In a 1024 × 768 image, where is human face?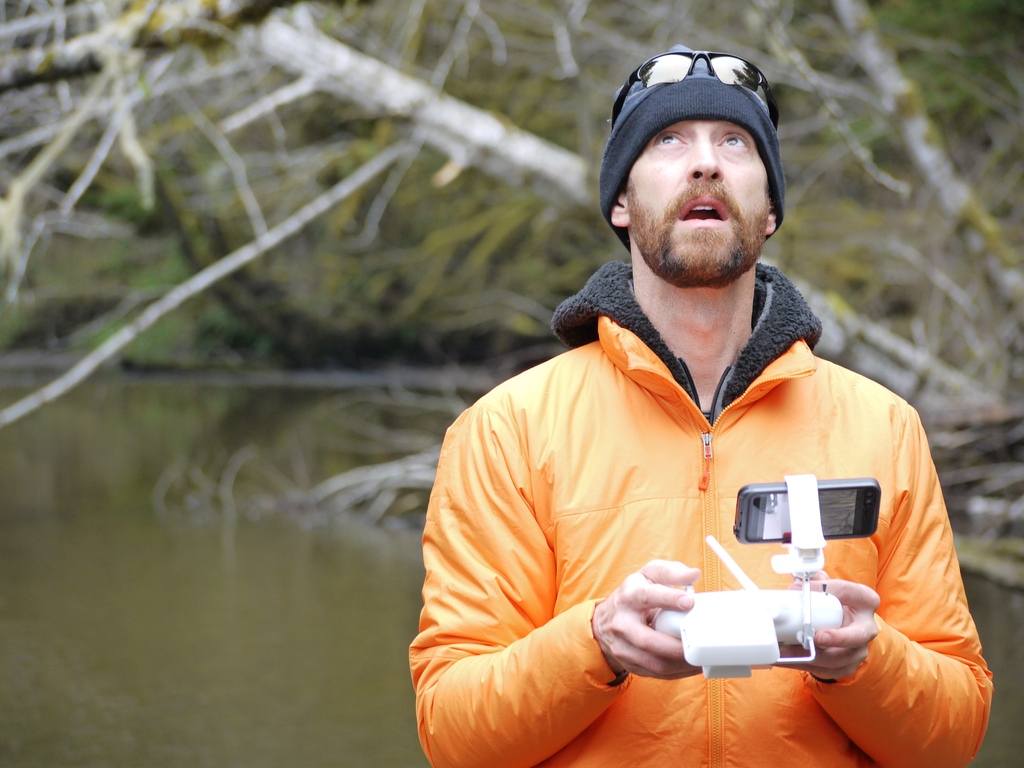
left=623, top=118, right=767, bottom=286.
